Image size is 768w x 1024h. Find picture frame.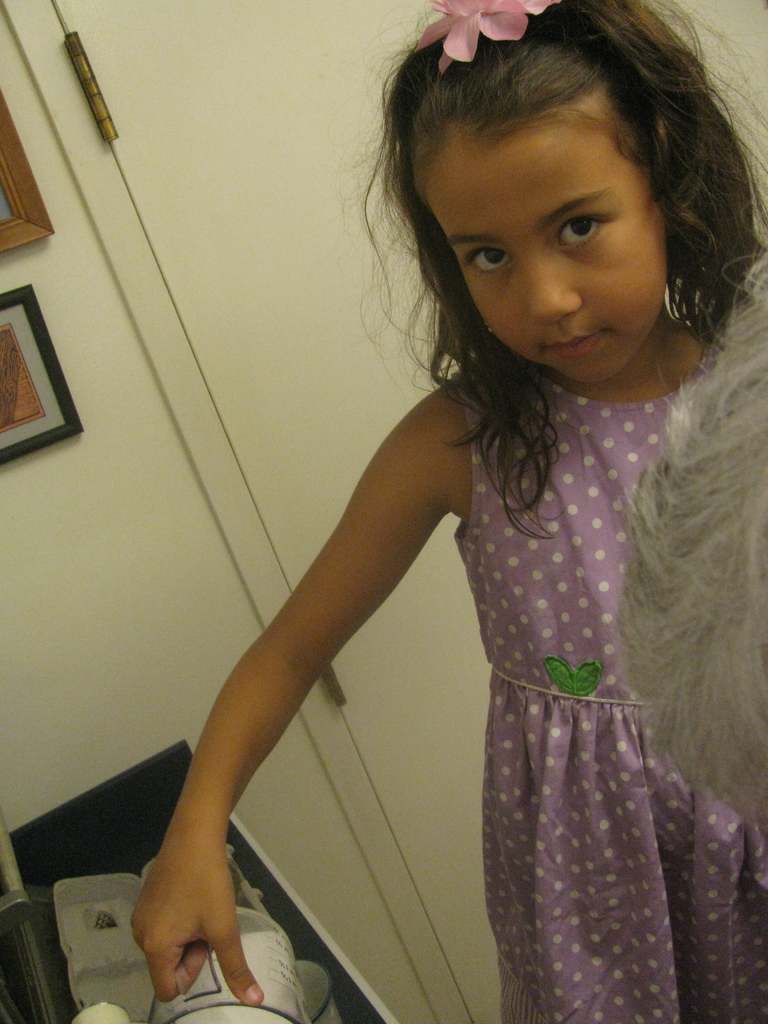
[0, 283, 84, 469].
